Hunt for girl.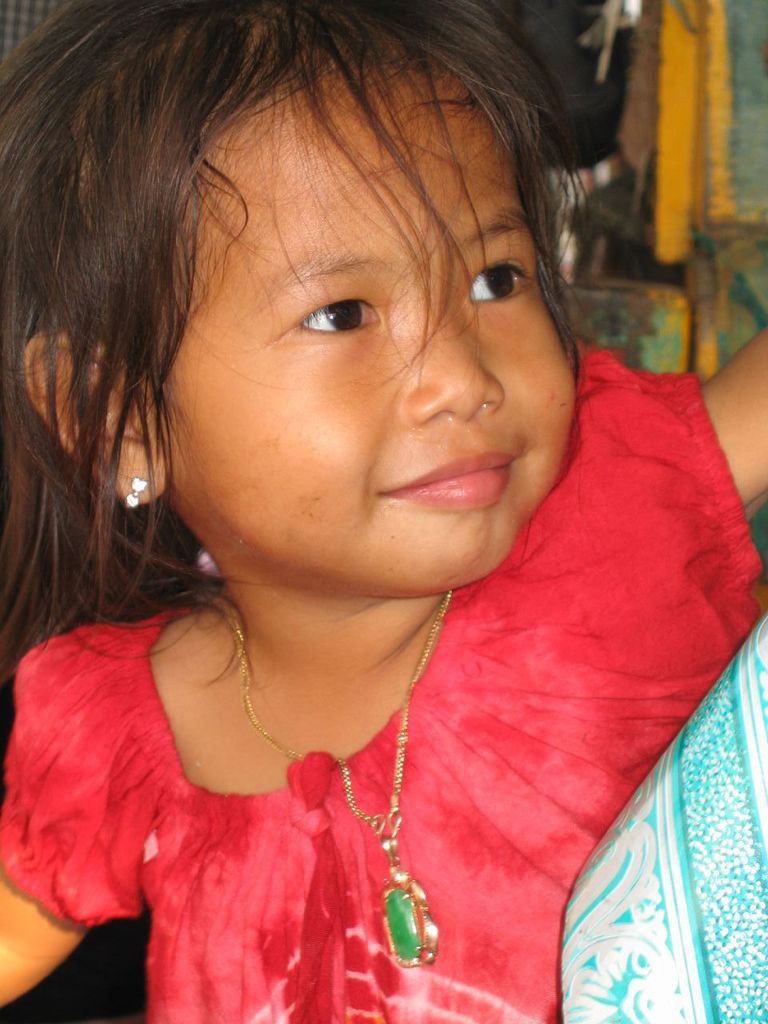
Hunted down at rect(1, 1, 767, 1022).
